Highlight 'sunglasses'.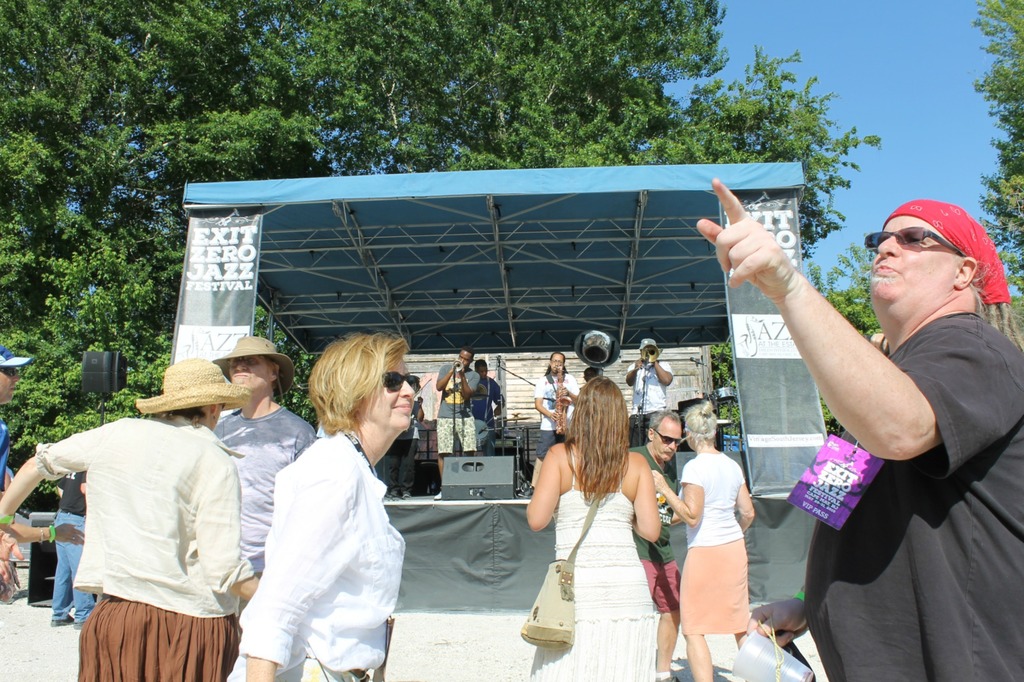
Highlighted region: detection(376, 374, 424, 393).
